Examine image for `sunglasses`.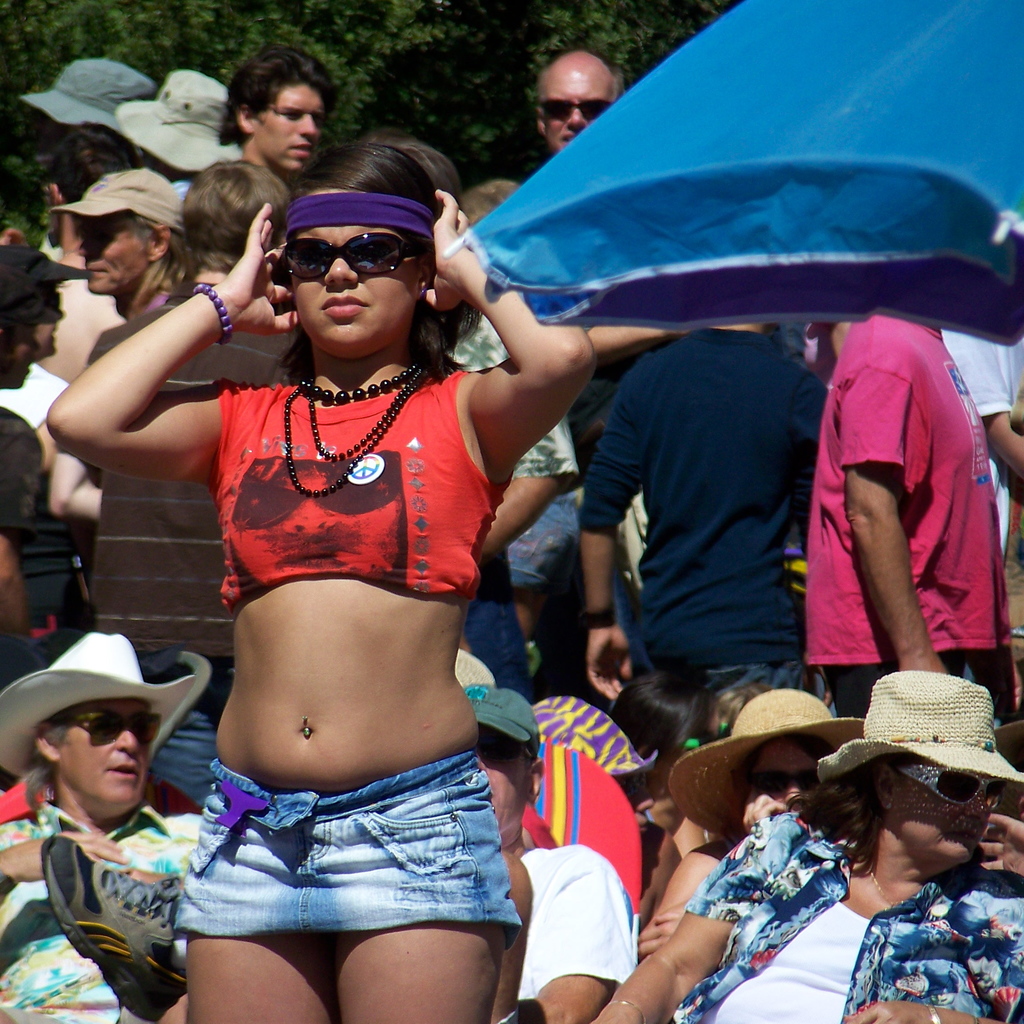
Examination result: 749:770:820:793.
